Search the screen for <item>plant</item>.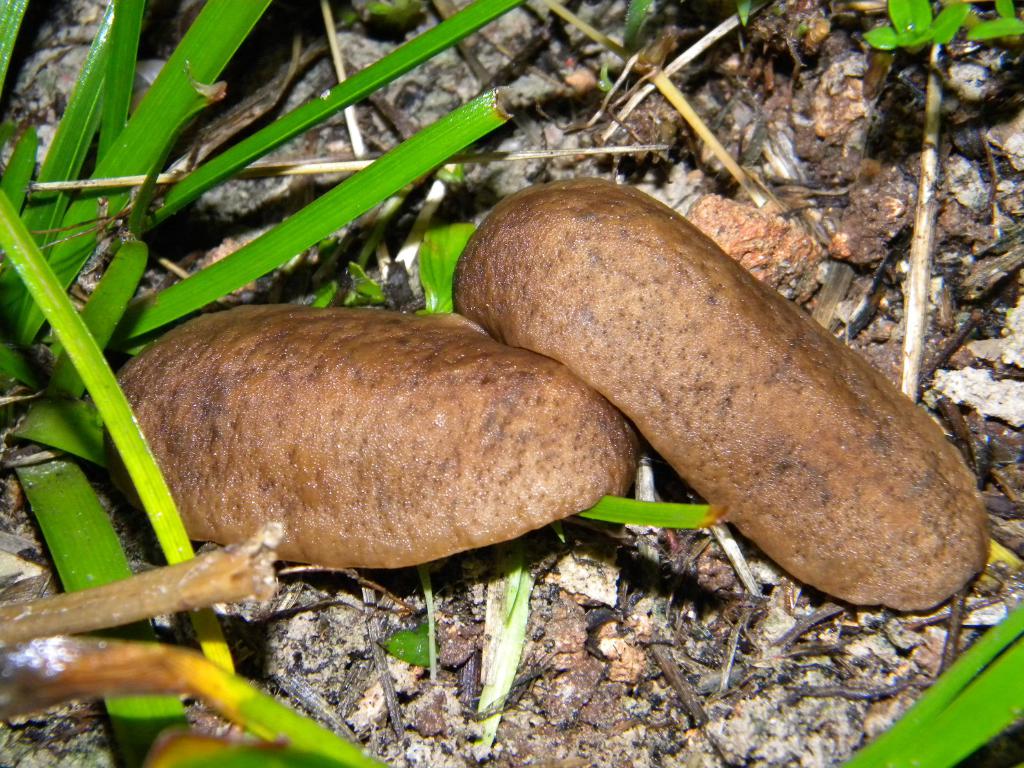
Found at <bbox>861, 0, 977, 56</bbox>.
